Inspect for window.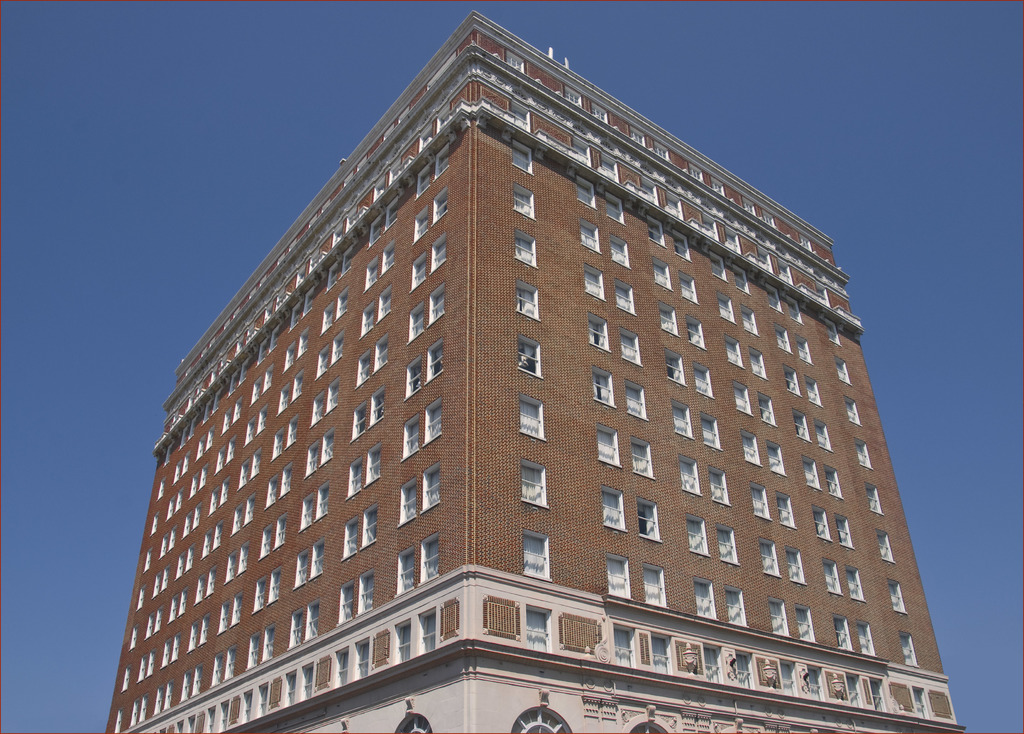
Inspection: <bbox>715, 522, 742, 565</bbox>.
